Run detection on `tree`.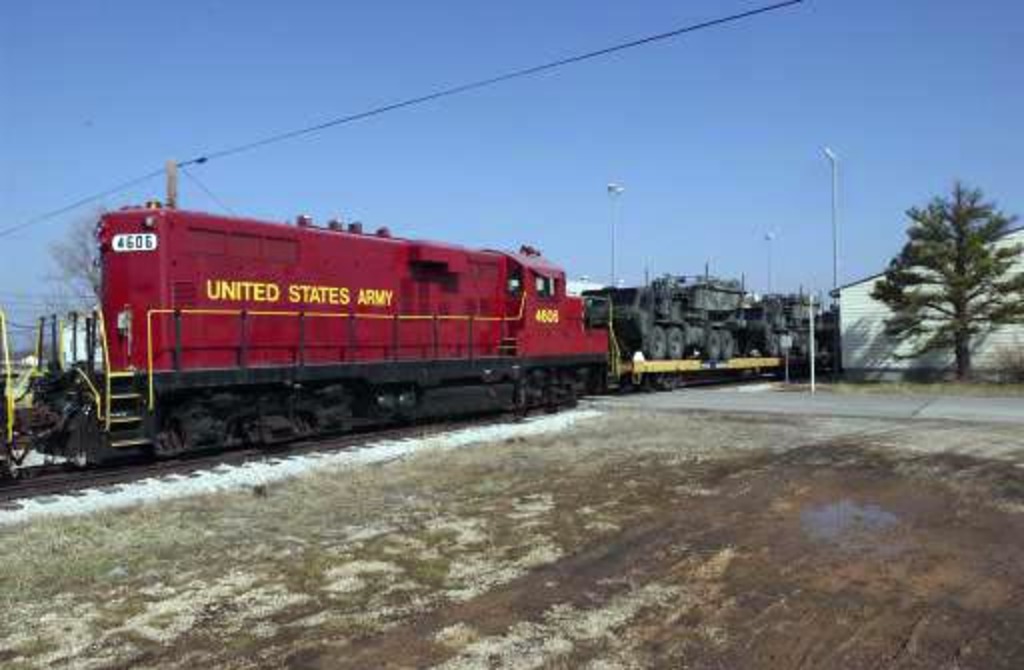
Result: {"left": 866, "top": 162, "right": 1006, "bottom": 384}.
